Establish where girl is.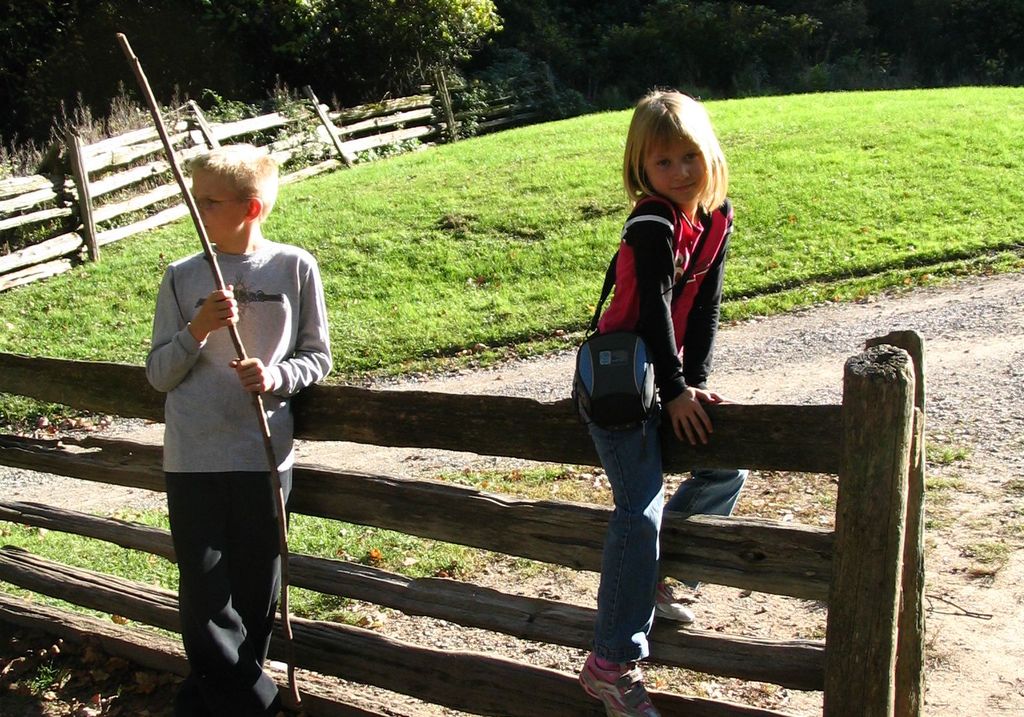
Established at 568 93 748 716.
